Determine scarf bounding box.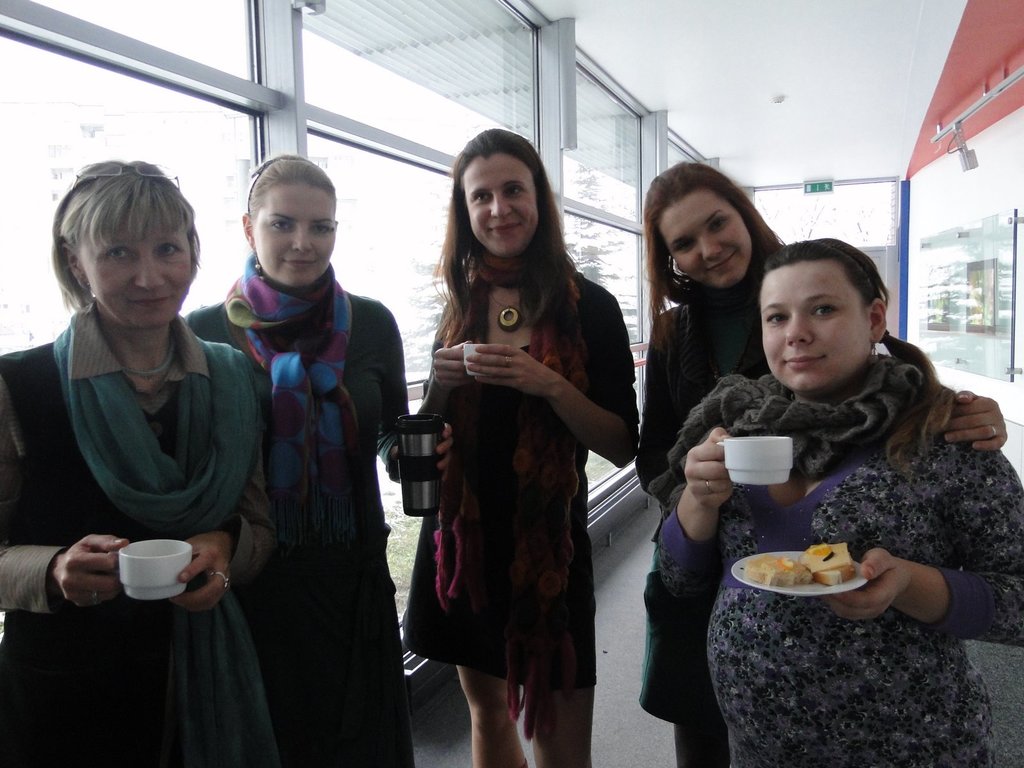
Determined: [left=428, top=243, right=598, bottom=606].
